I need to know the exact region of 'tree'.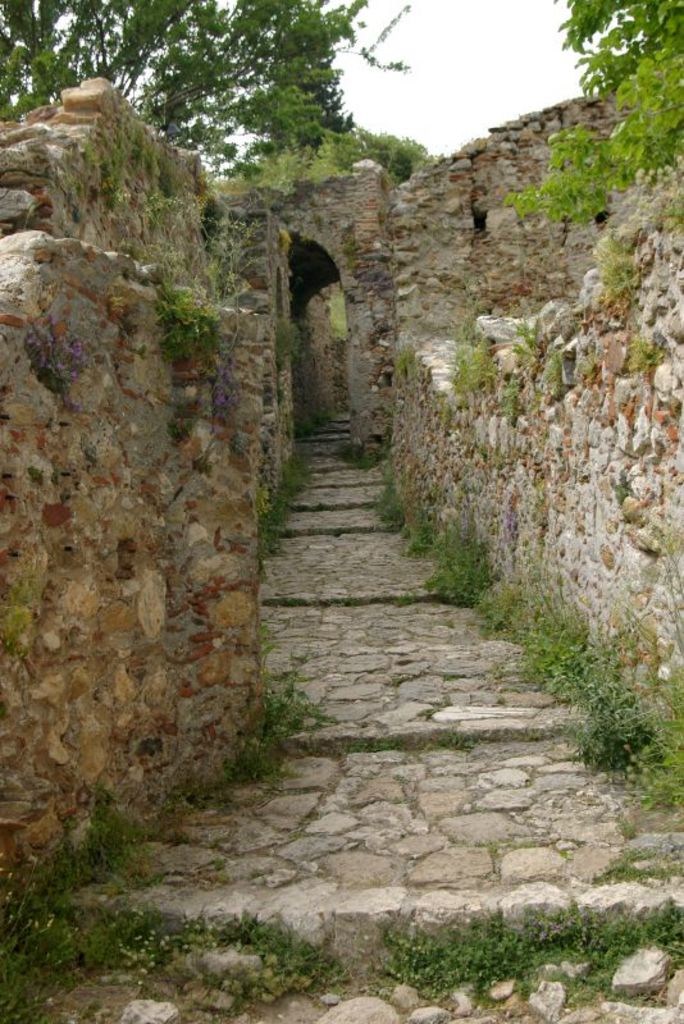
Region: 491, 0, 683, 230.
